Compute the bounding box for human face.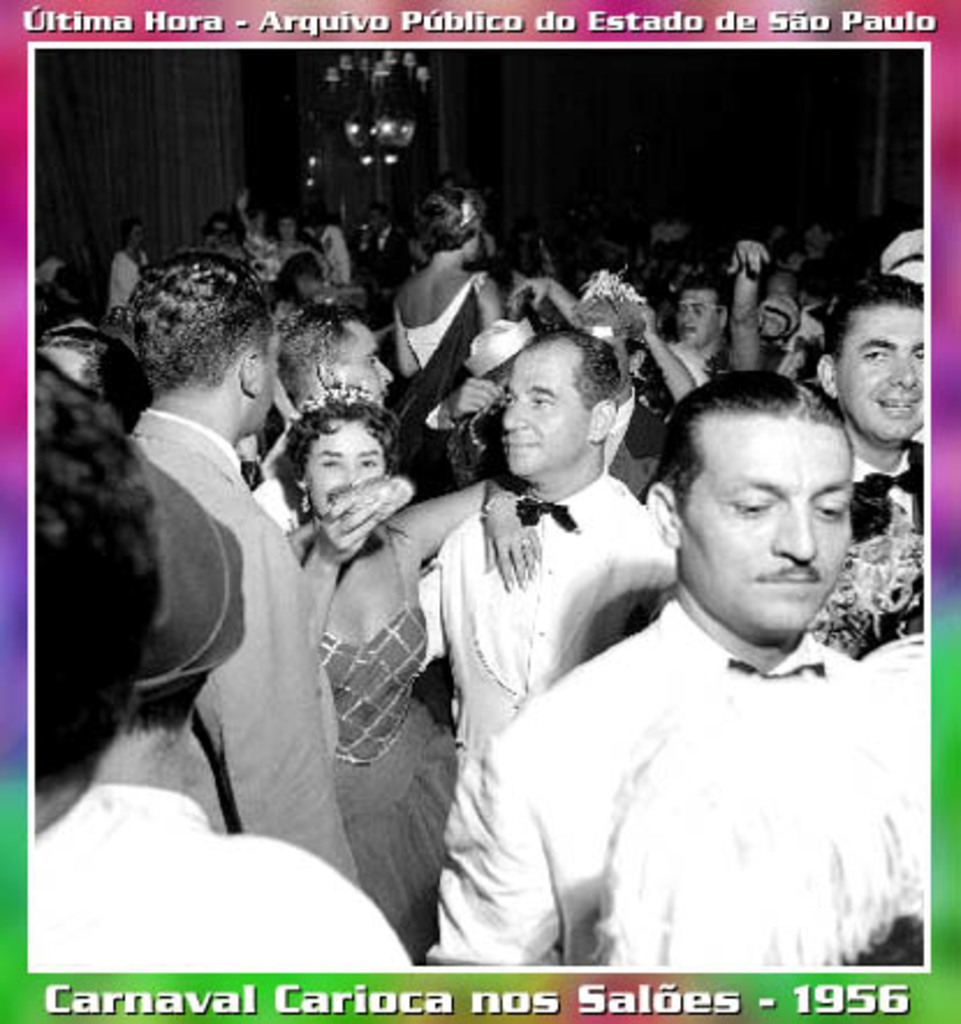
region(324, 315, 384, 417).
